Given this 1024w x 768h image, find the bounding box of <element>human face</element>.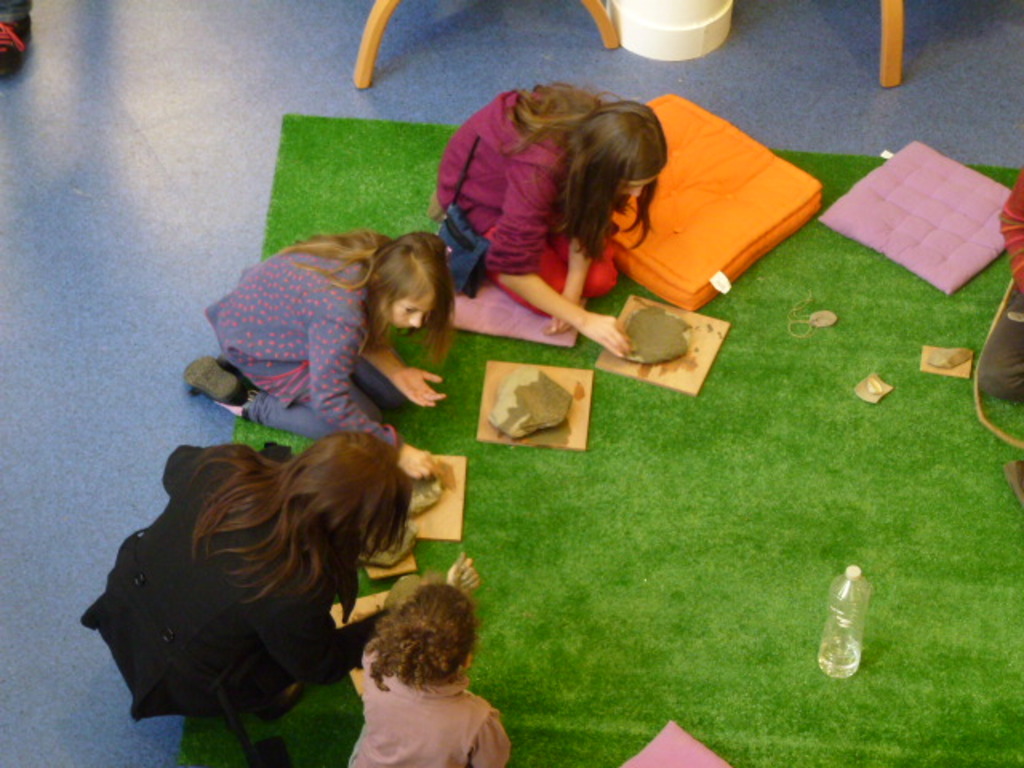
{"x1": 387, "y1": 291, "x2": 438, "y2": 334}.
